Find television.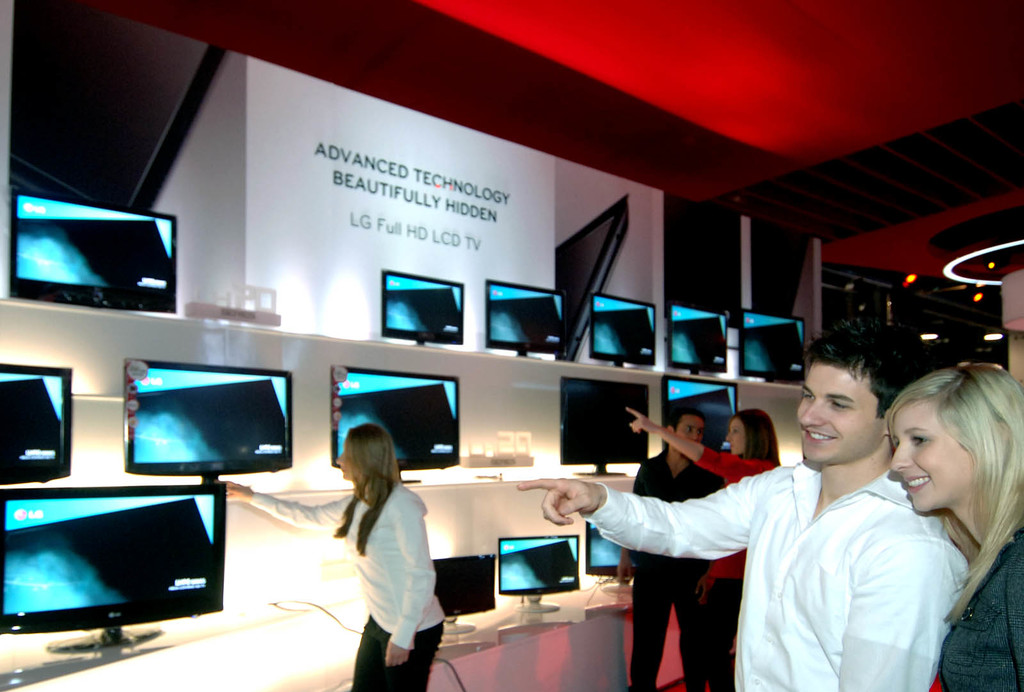
bbox=[382, 274, 461, 355].
